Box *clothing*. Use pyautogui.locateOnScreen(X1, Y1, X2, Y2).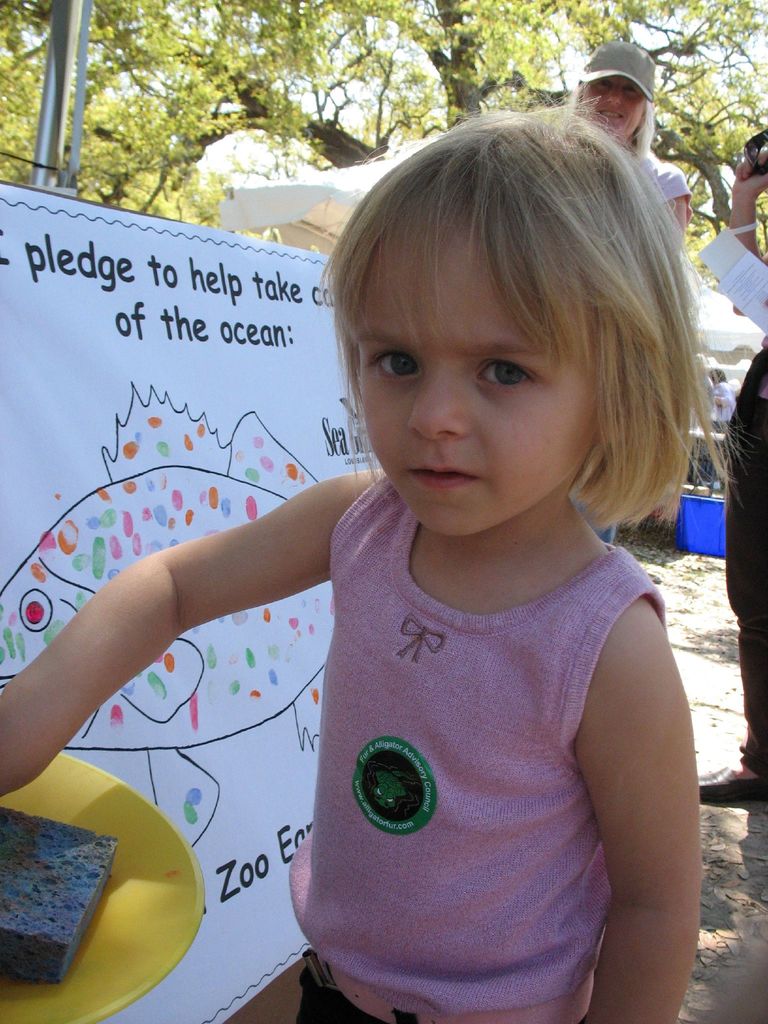
pyautogui.locateOnScreen(314, 473, 669, 1023).
